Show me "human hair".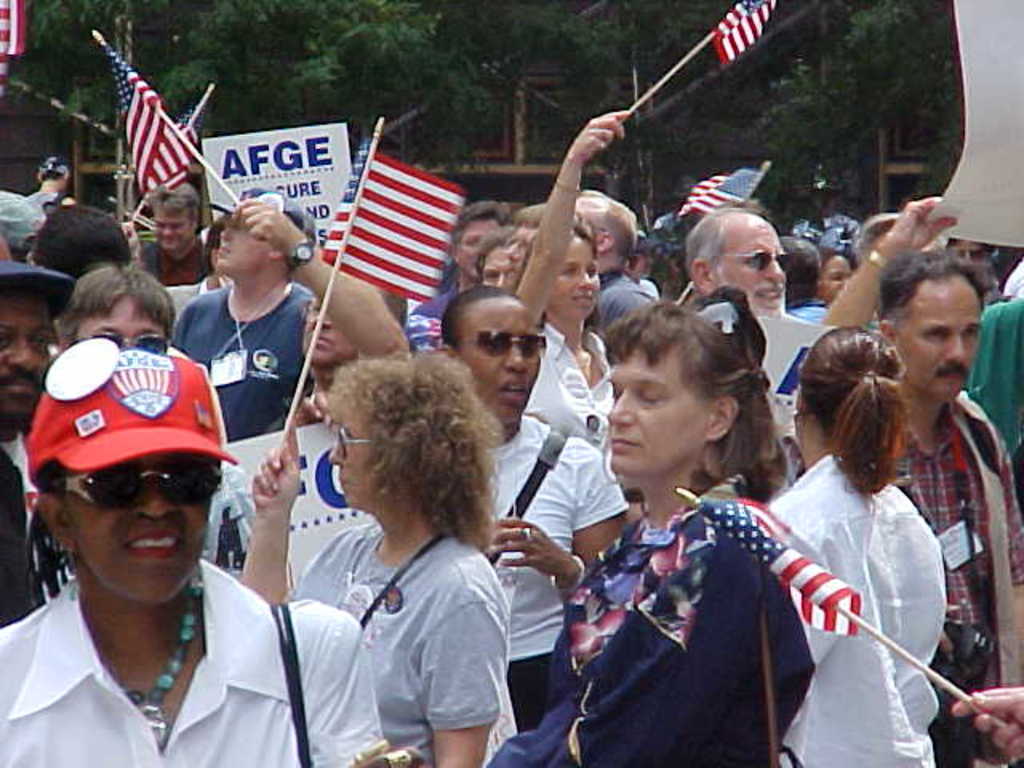
"human hair" is here: locate(878, 243, 995, 341).
